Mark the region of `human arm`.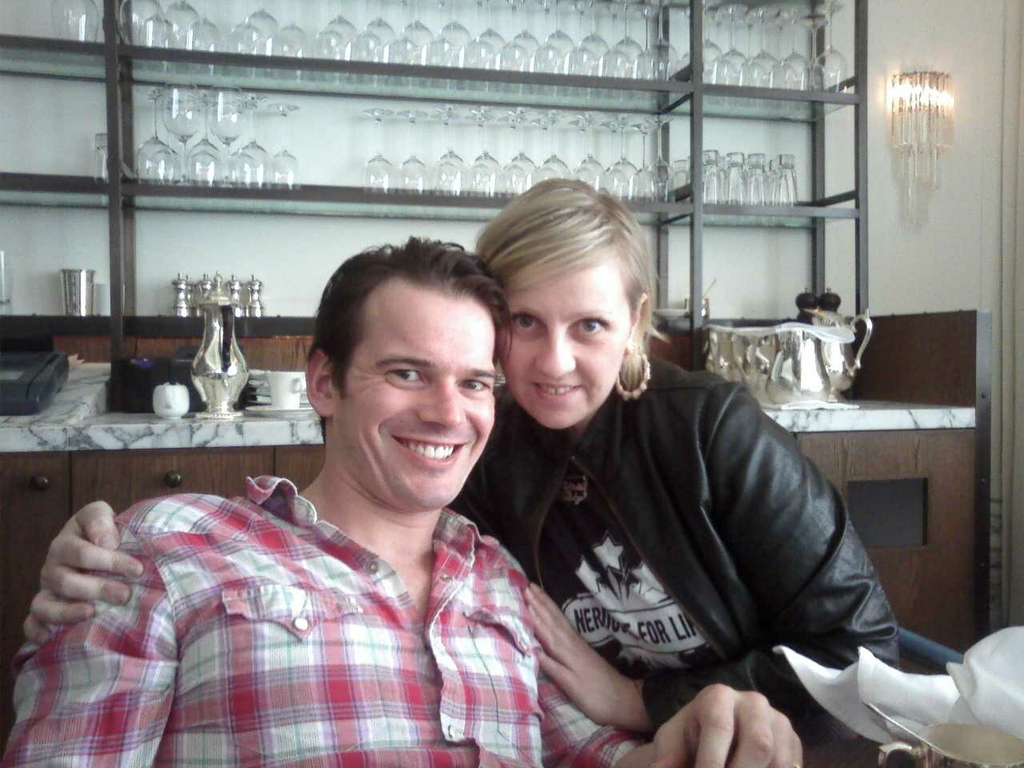
Region: <box>24,494,146,642</box>.
